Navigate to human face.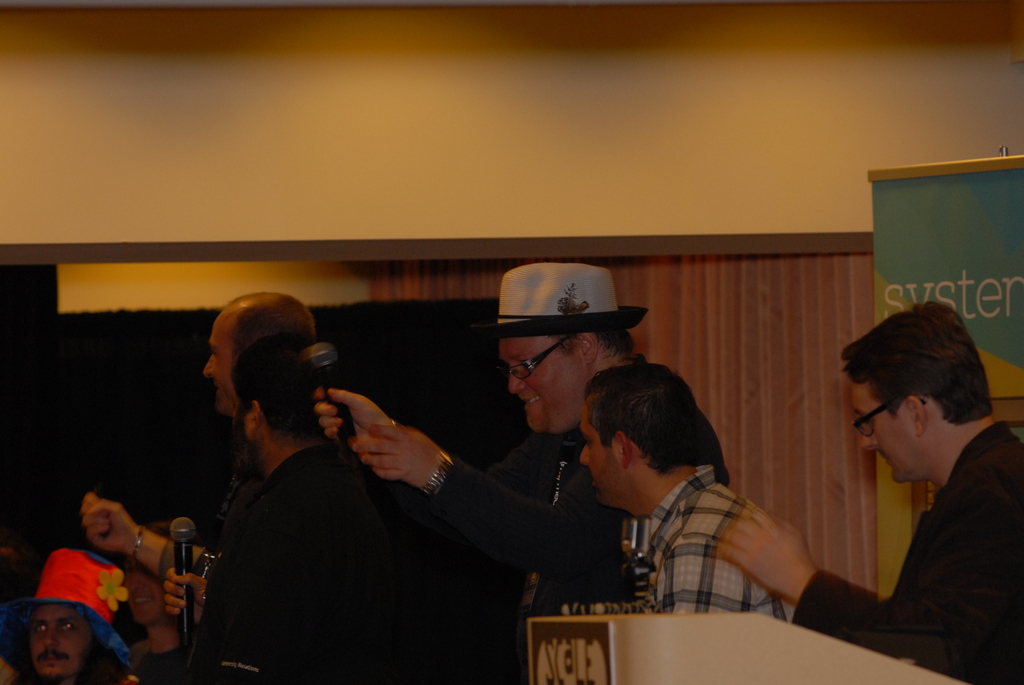
Navigation target: (x1=202, y1=312, x2=234, y2=415).
